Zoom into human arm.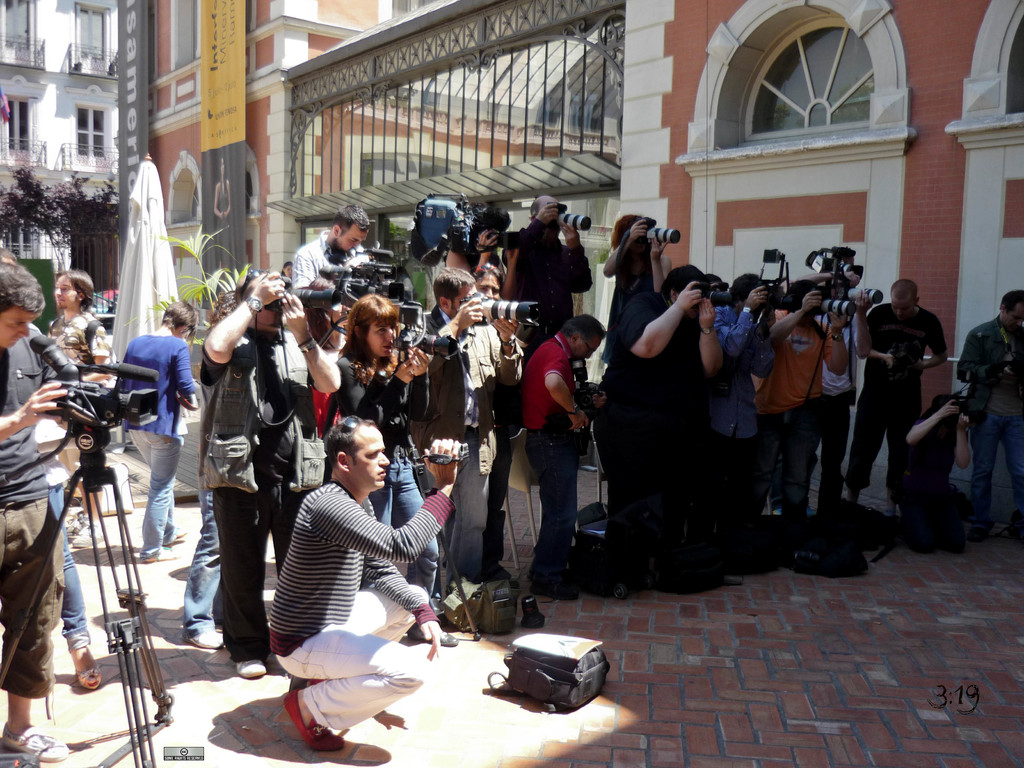
Zoom target: 285,250,330,292.
